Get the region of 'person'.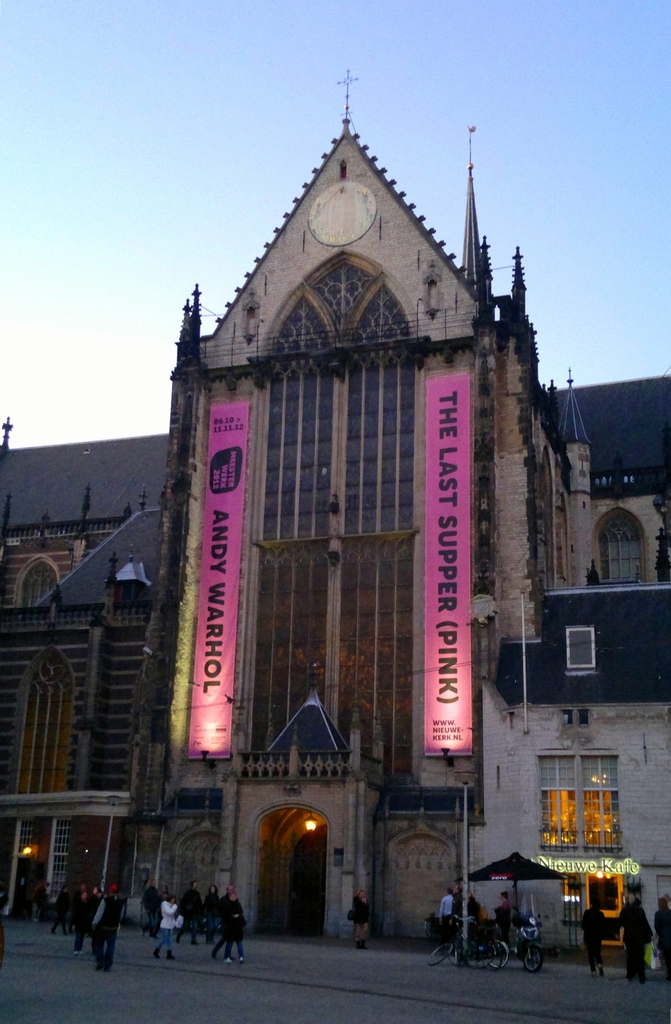
x1=76, y1=892, x2=90, y2=955.
